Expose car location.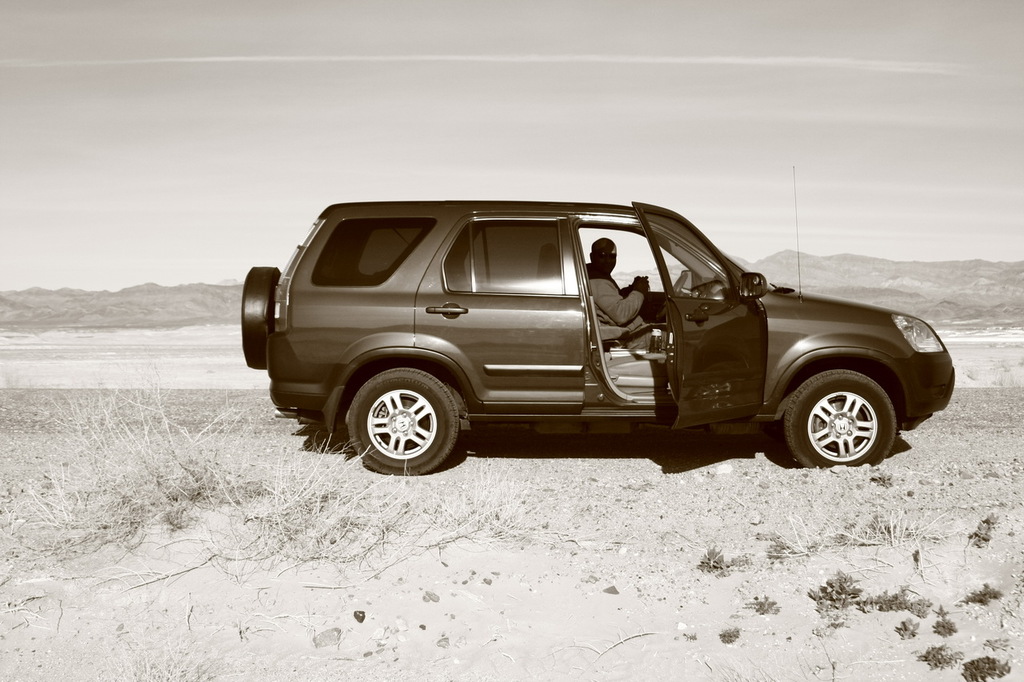
Exposed at x1=239 y1=194 x2=918 y2=473.
